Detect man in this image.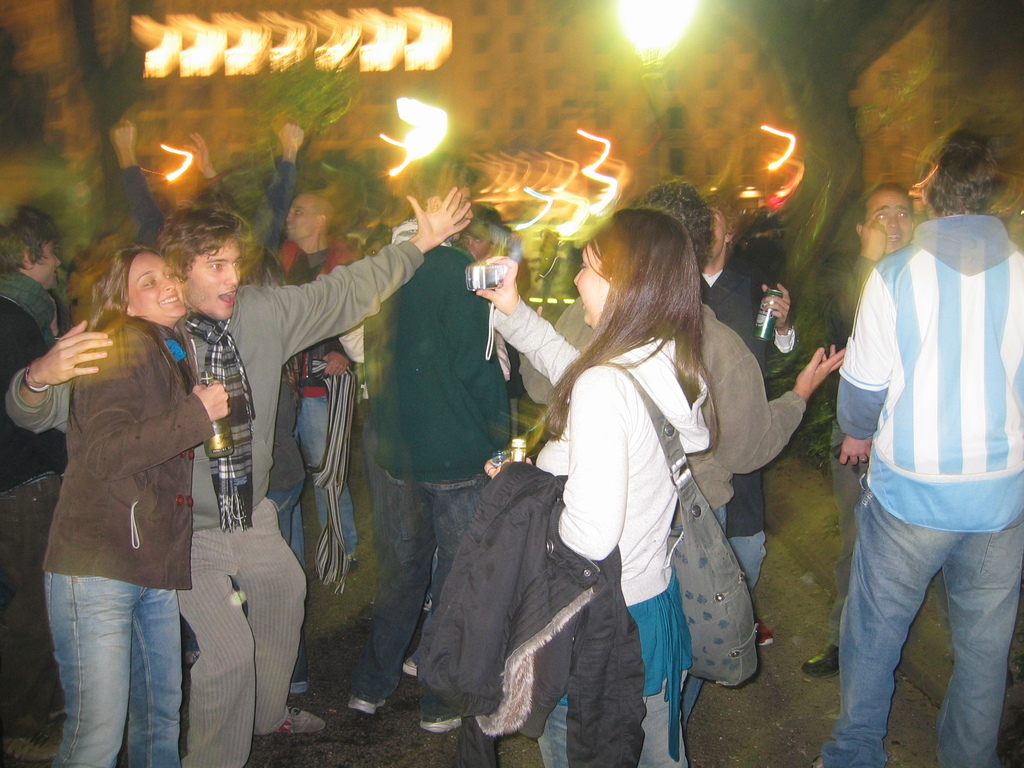
Detection: 8 197 464 767.
